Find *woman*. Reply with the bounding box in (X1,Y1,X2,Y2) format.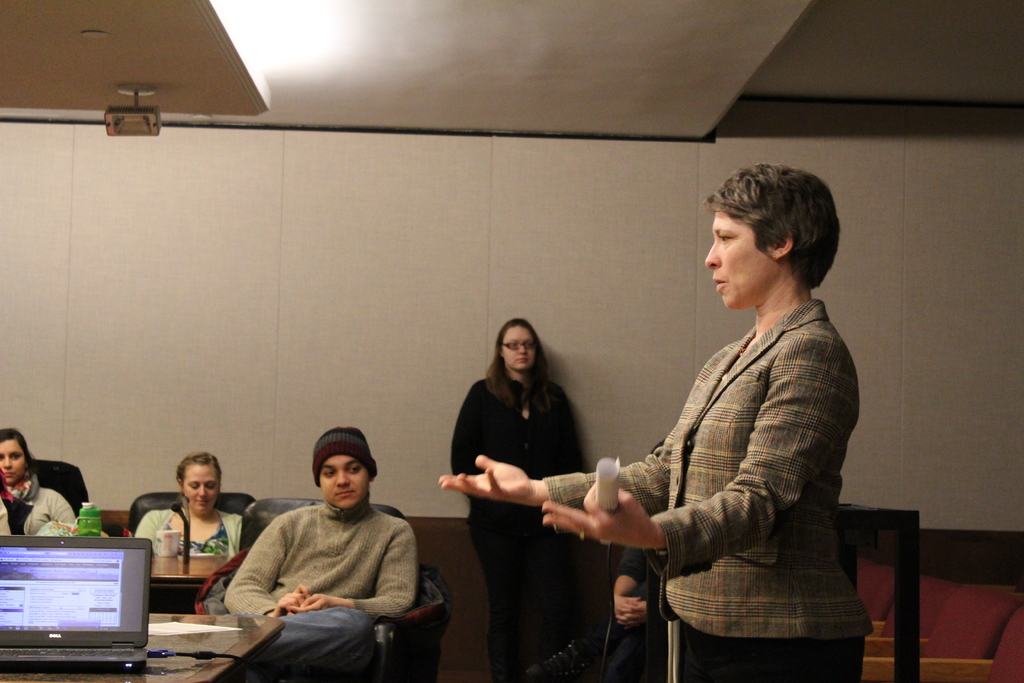
(454,315,600,675).
